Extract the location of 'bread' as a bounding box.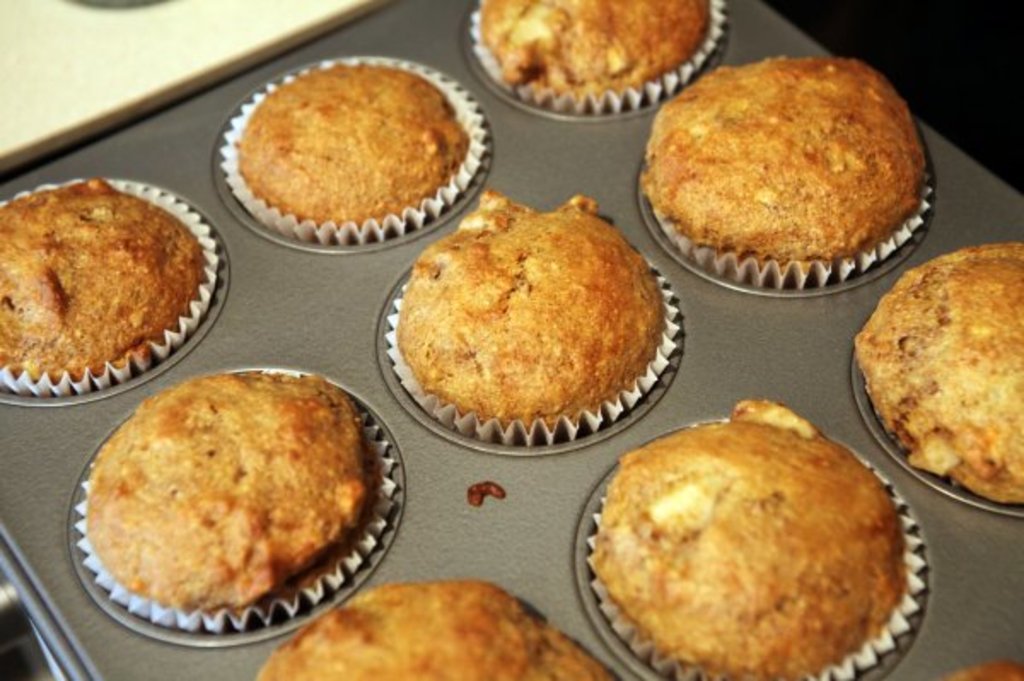
(left=857, top=247, right=1010, bottom=514).
